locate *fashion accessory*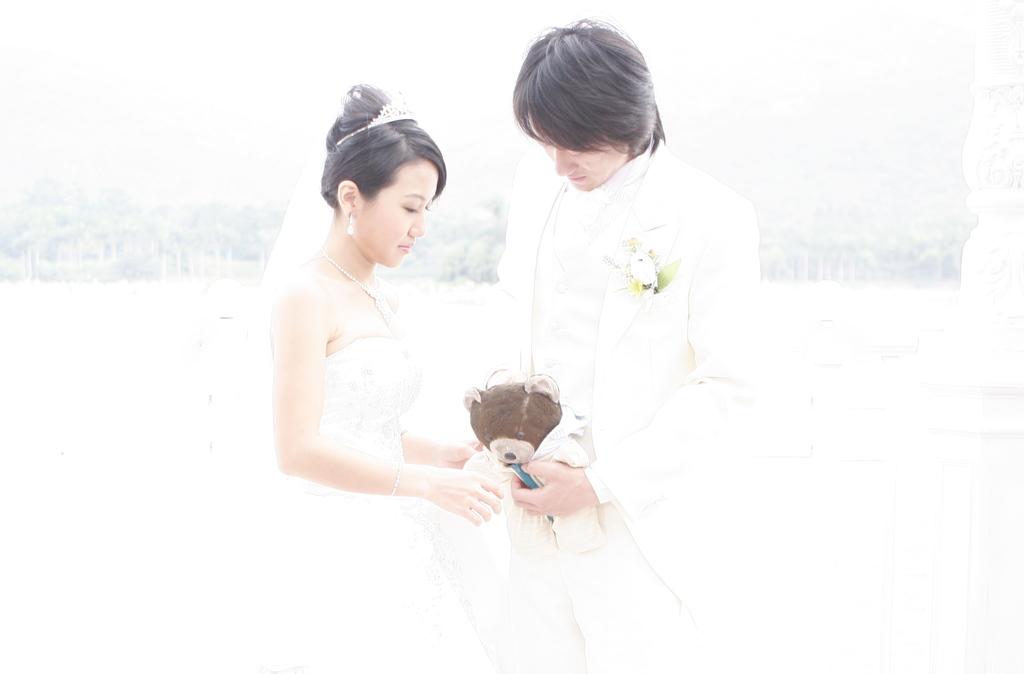
Rect(340, 206, 353, 234)
